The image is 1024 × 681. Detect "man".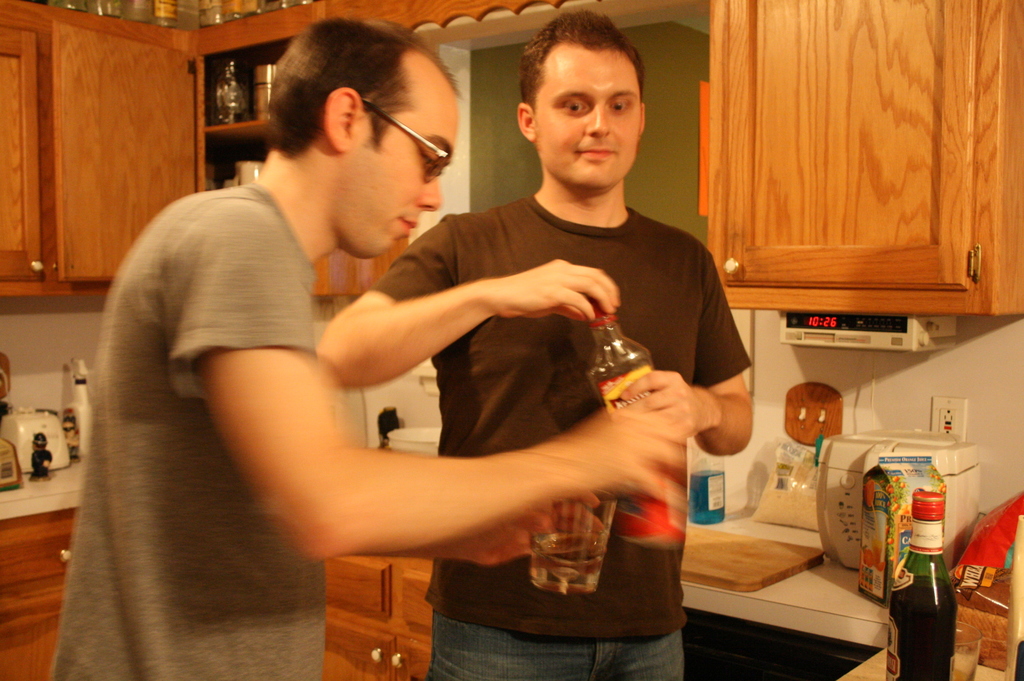
Detection: pyautogui.locateOnScreen(52, 21, 698, 680).
